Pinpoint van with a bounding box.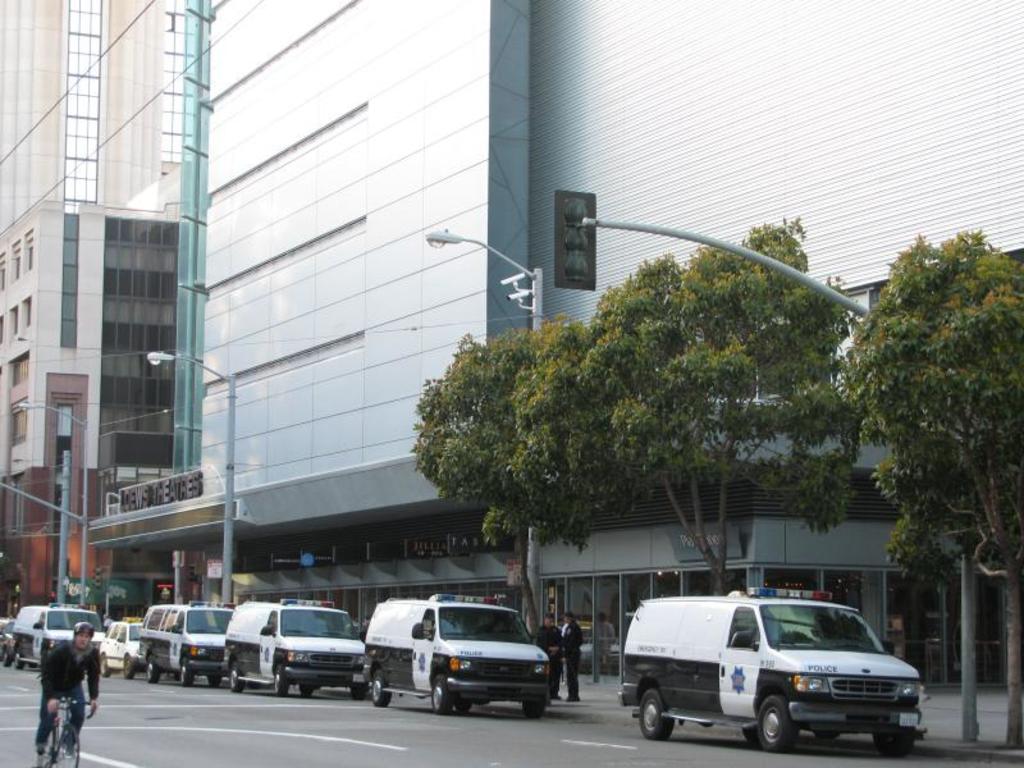
pyautogui.locateOnScreen(362, 594, 557, 716).
